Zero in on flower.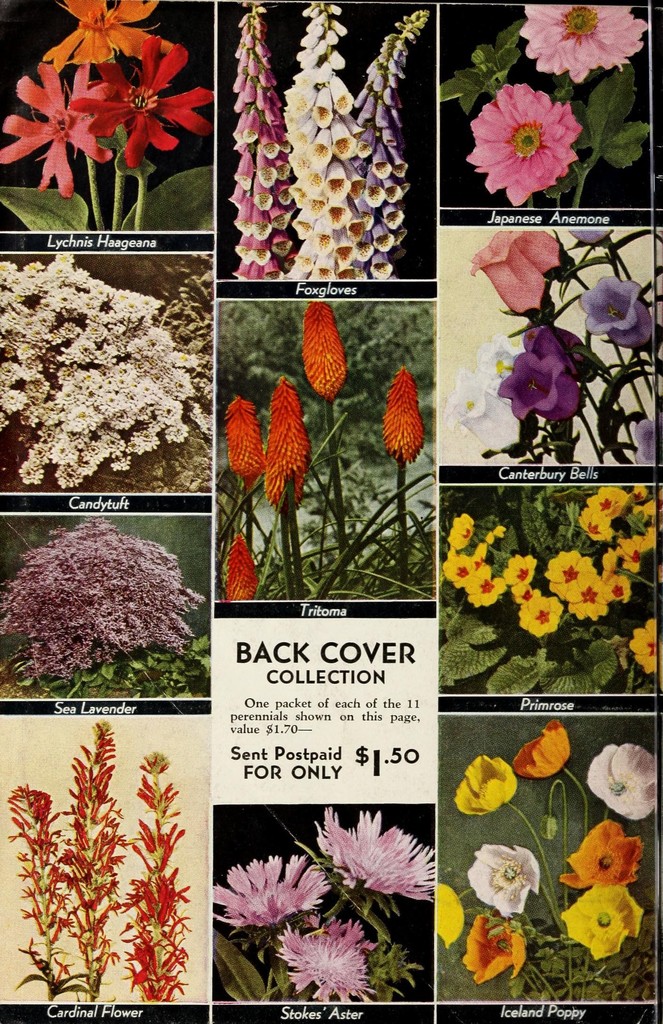
Zeroed in: [left=636, top=417, right=662, bottom=468].
